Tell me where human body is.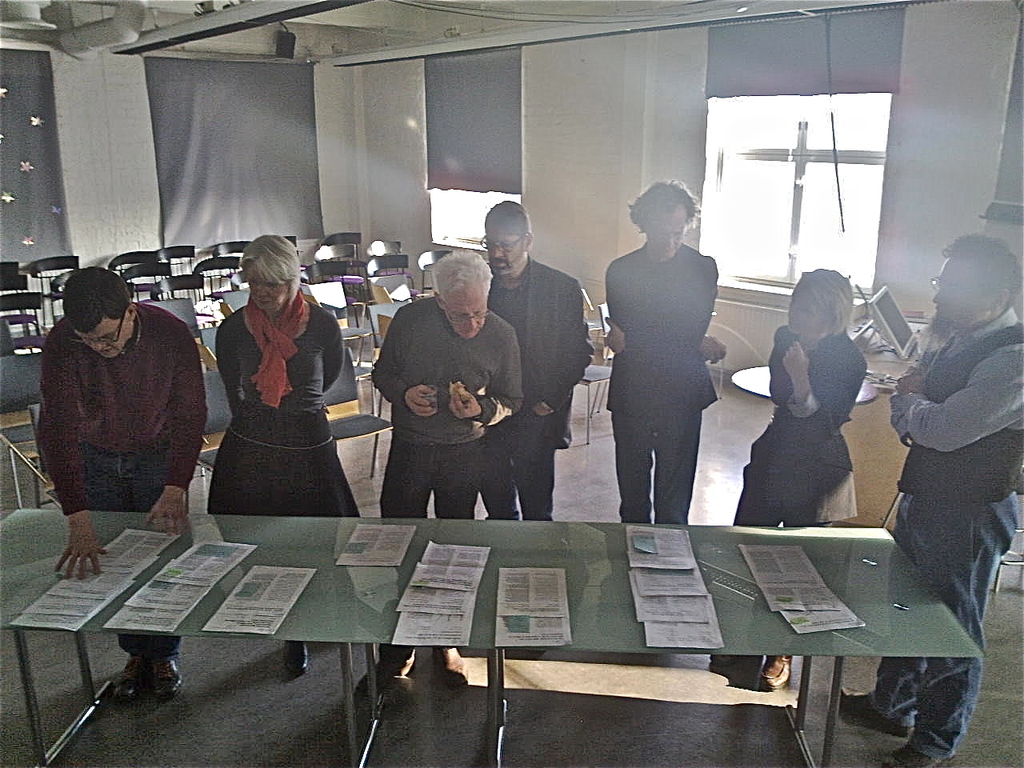
human body is at <box>602,238,725,522</box>.
